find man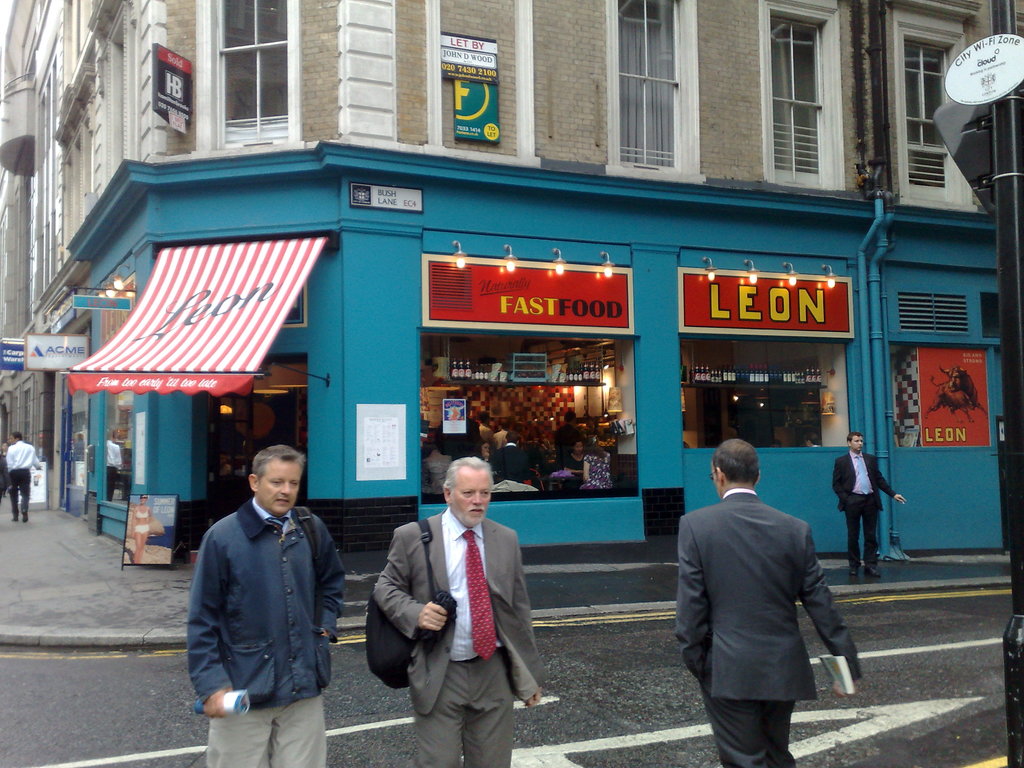
box=[6, 431, 39, 526]
